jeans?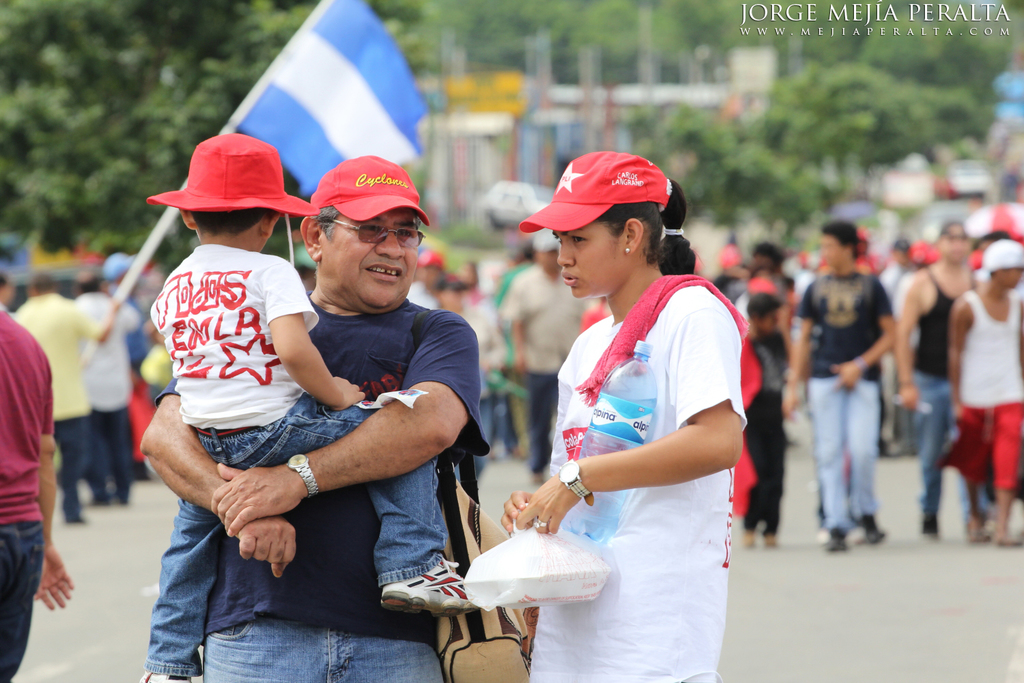
(left=54, top=421, right=89, bottom=518)
